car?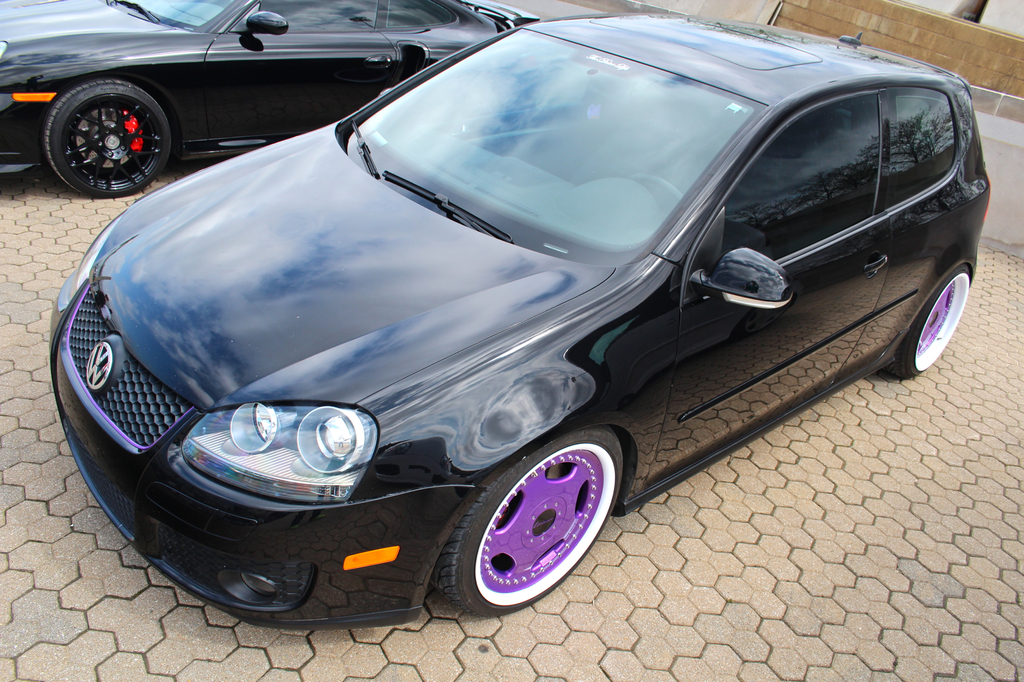
pyautogui.locateOnScreen(0, 0, 586, 199)
